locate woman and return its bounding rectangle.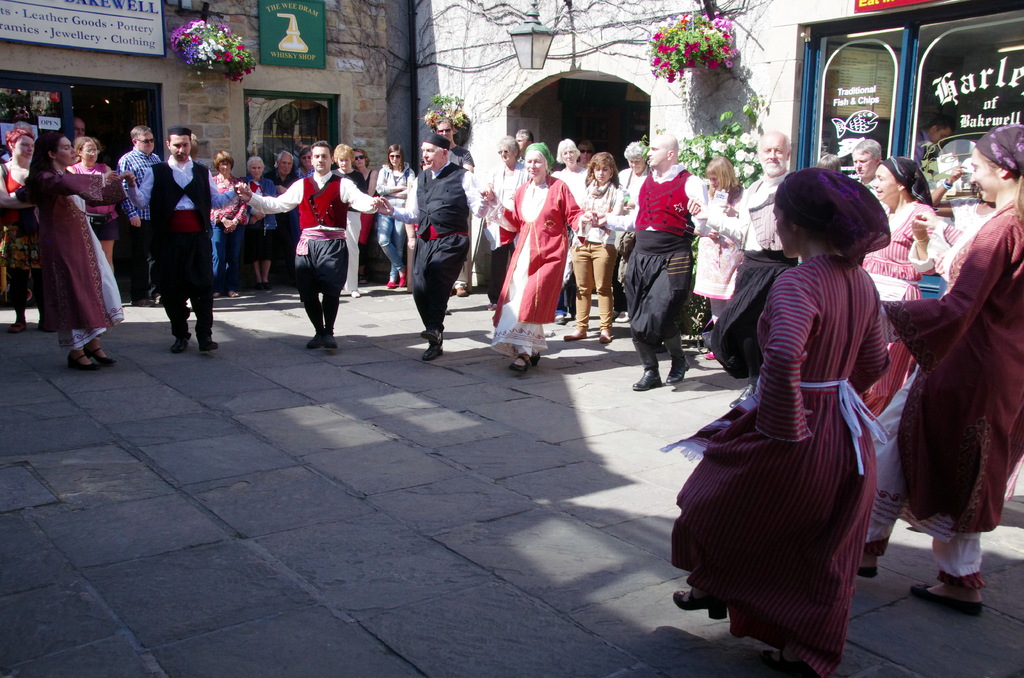
<region>295, 148, 319, 180</region>.
